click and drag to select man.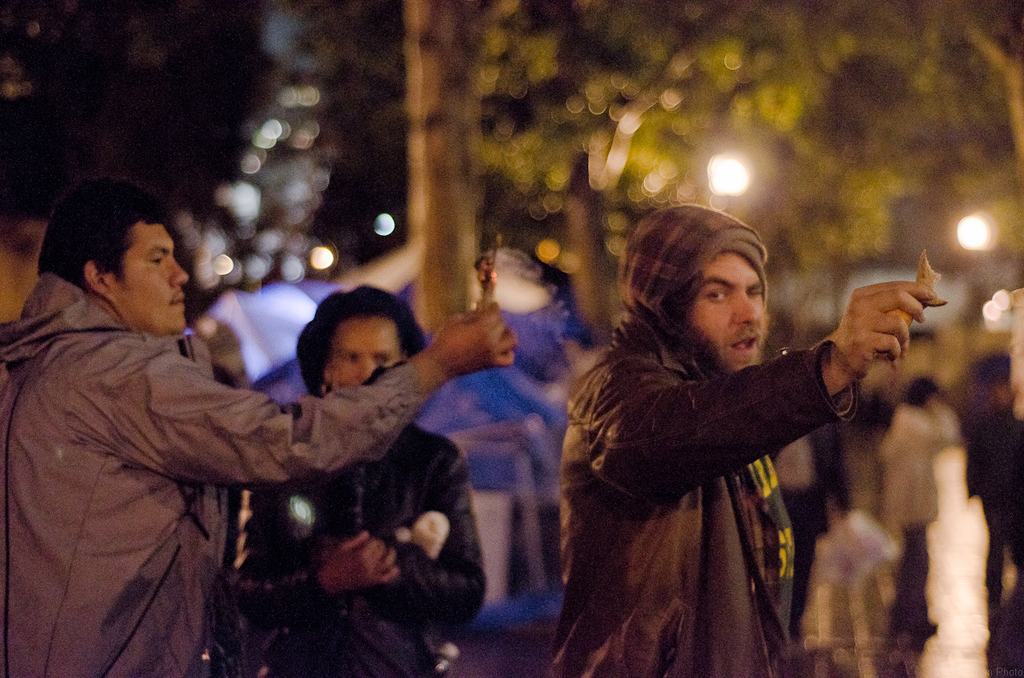
Selection: 0/195/531/677.
